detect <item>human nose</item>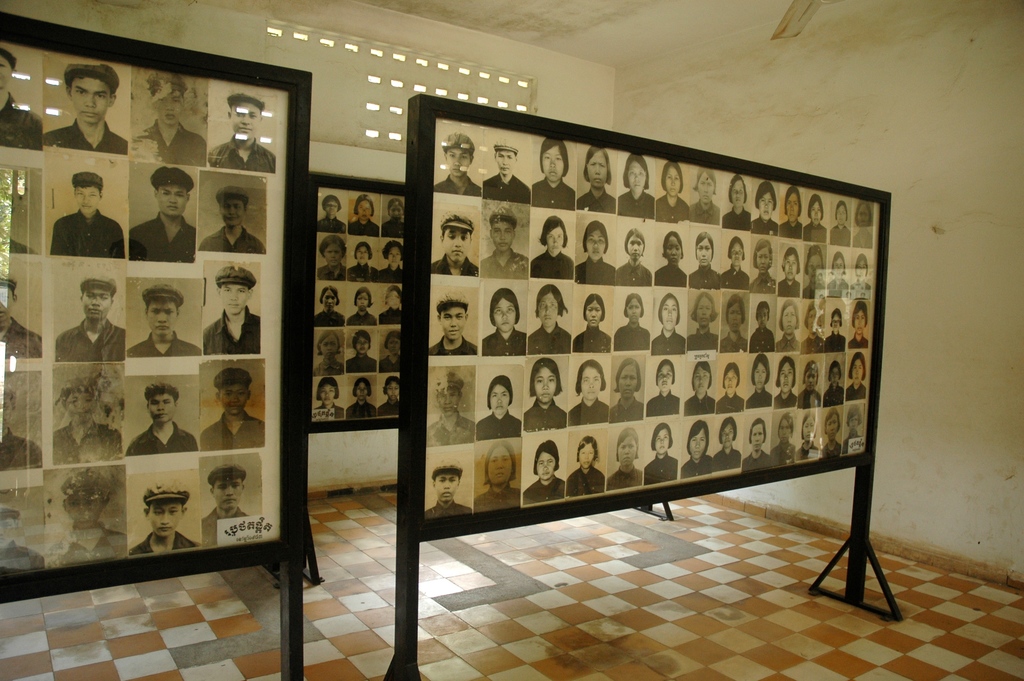
(x1=673, y1=249, x2=675, y2=253)
